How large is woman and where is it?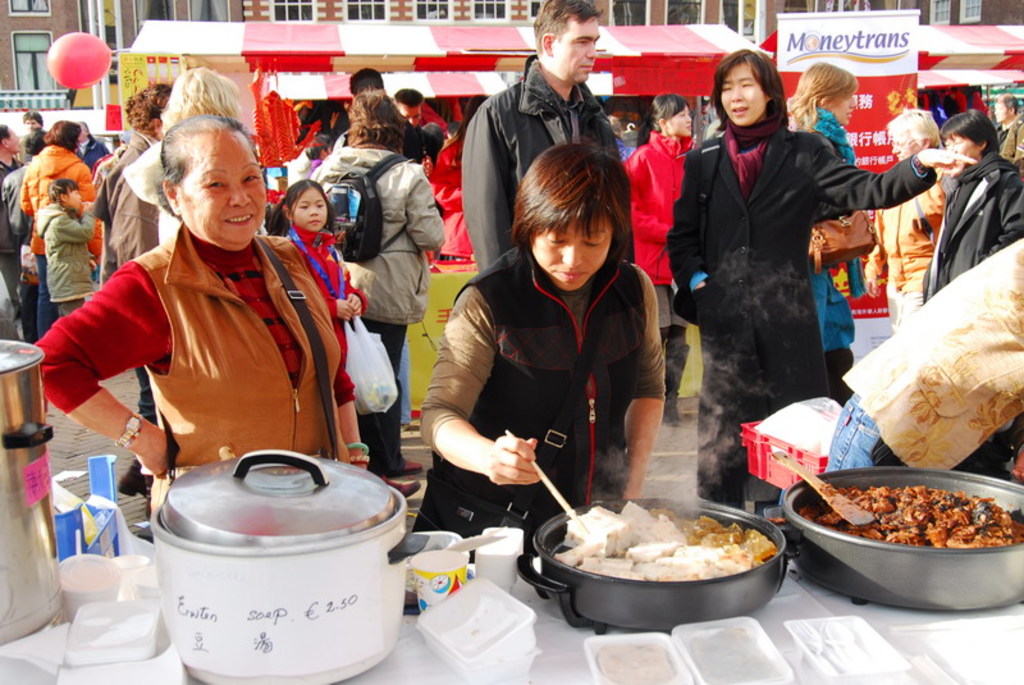
Bounding box: bbox=[312, 88, 444, 475].
